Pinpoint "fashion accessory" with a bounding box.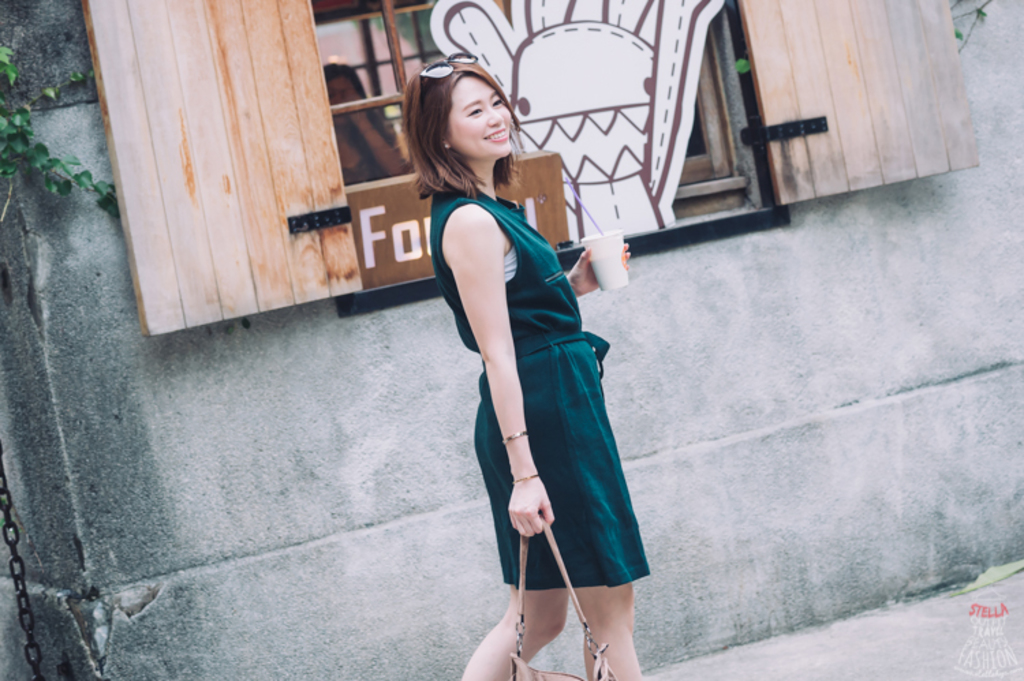
(x1=494, y1=426, x2=530, y2=450).
